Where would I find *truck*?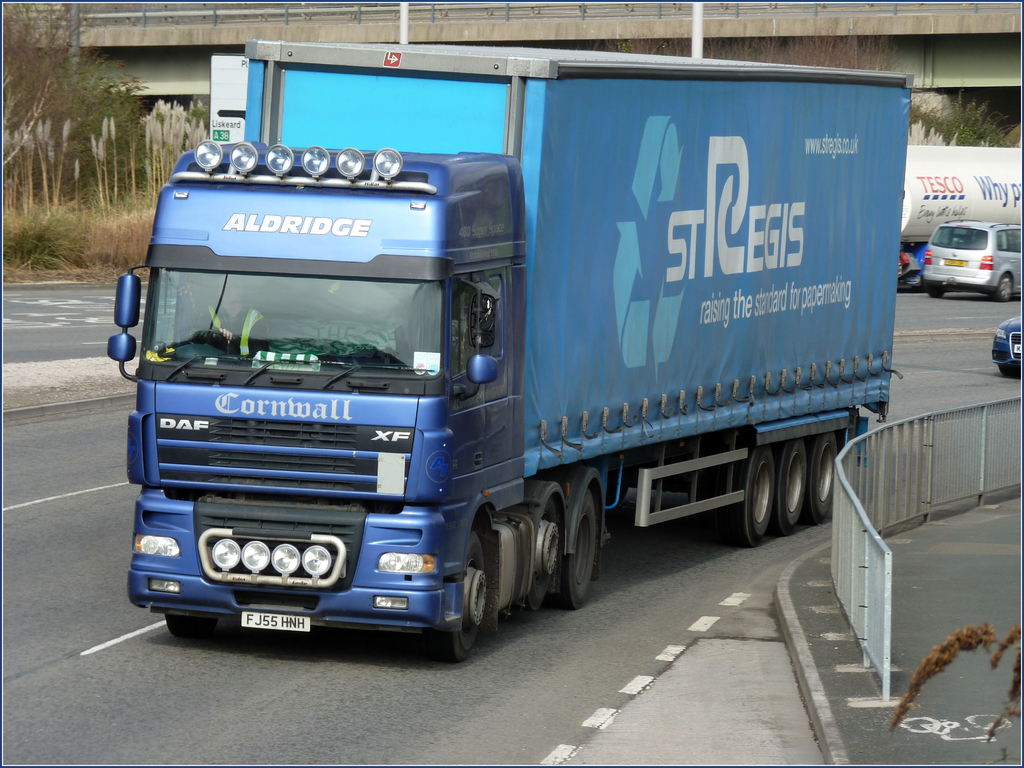
At box(111, 42, 899, 659).
